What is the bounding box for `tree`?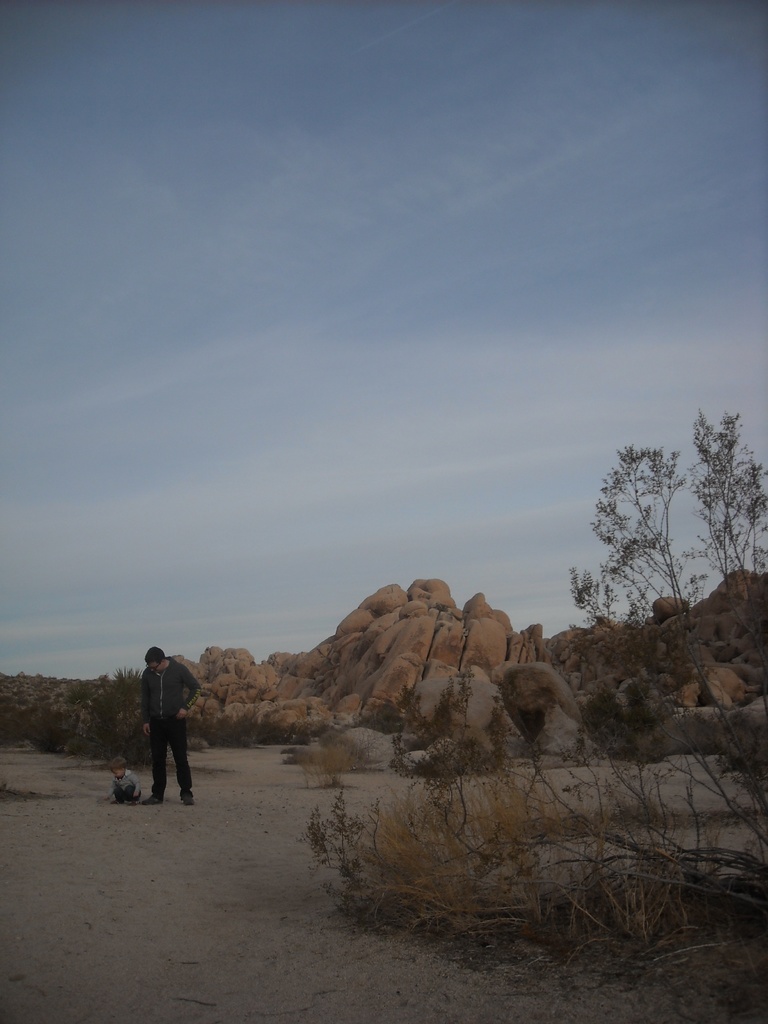
(left=433, top=680, right=463, bottom=735).
